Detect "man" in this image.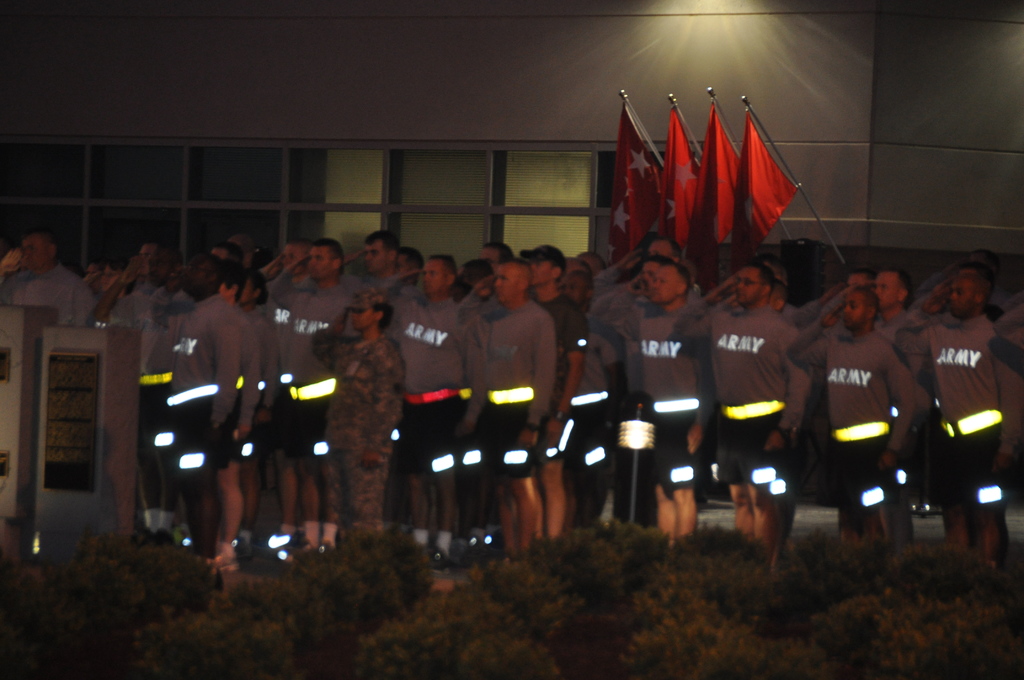
Detection: crop(402, 252, 472, 579).
